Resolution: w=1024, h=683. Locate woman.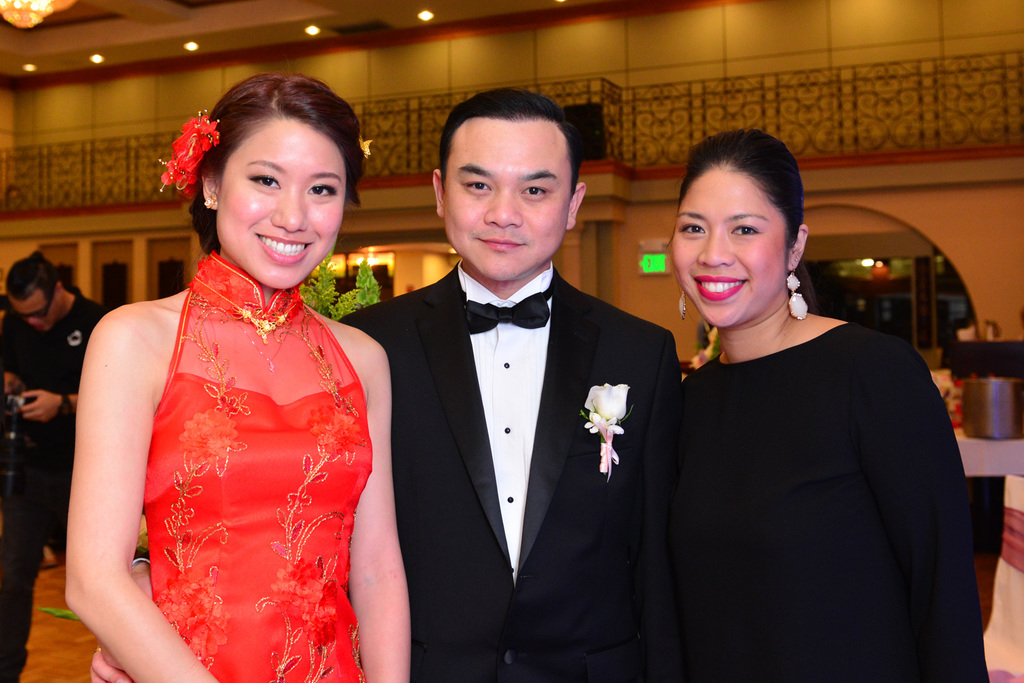
(658, 116, 993, 682).
